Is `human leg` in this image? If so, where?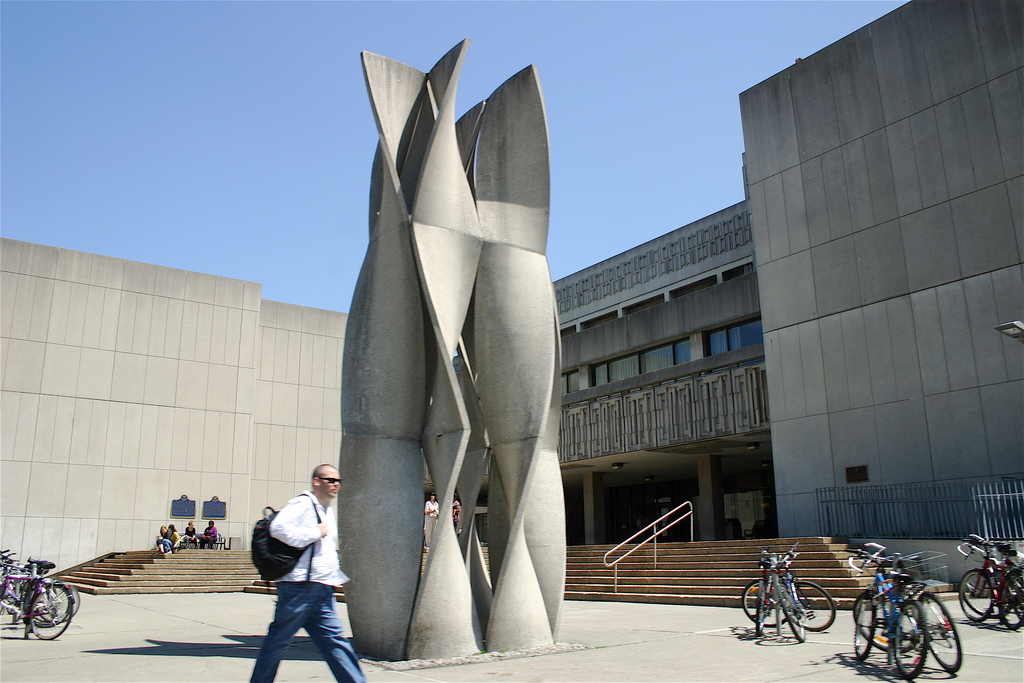
Yes, at (left=247, top=597, right=313, bottom=682).
